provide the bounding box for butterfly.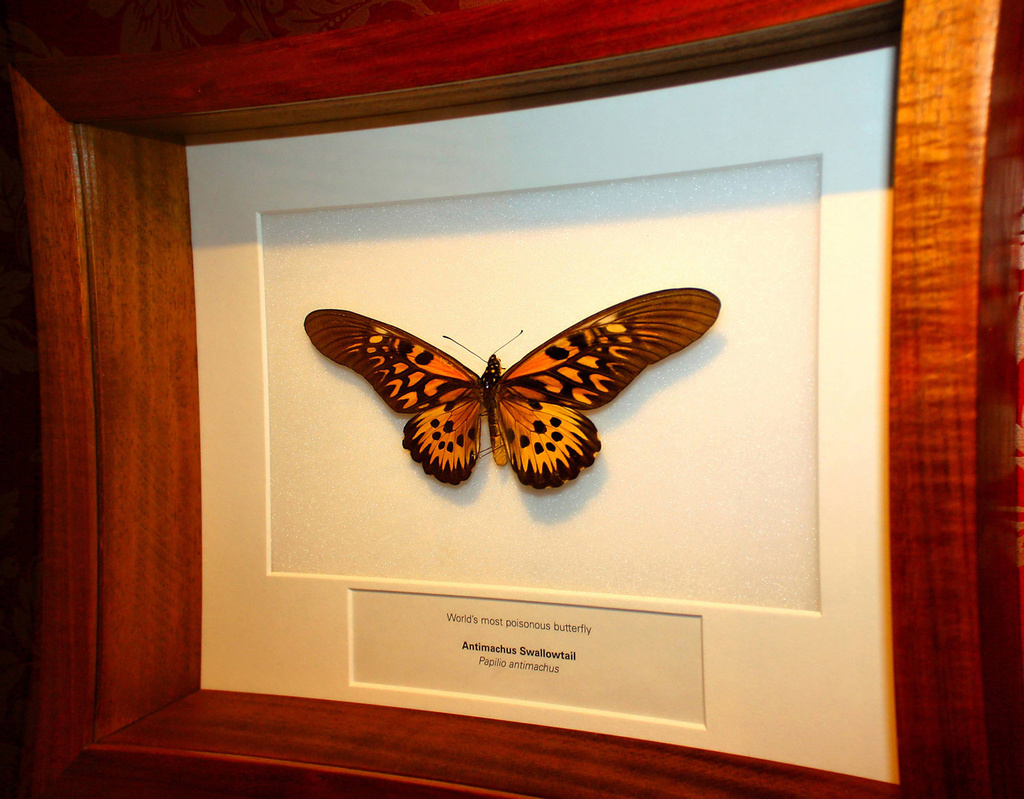
(284,285,708,493).
